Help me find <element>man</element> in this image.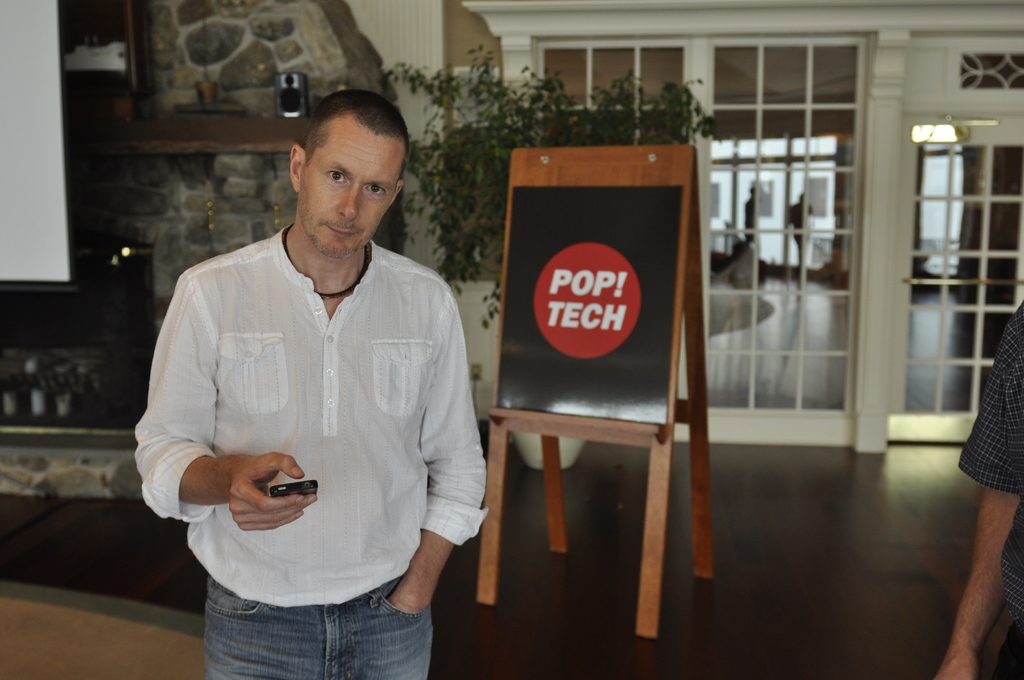
Found it: BBox(133, 88, 488, 679).
